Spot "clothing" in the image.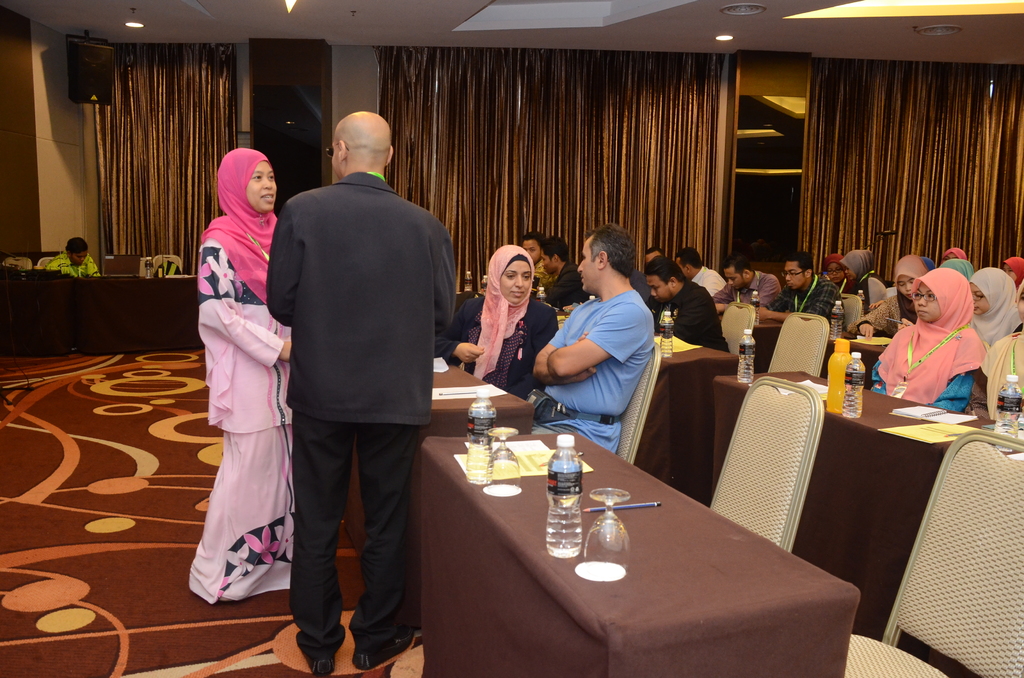
"clothing" found at (189,190,285,593).
